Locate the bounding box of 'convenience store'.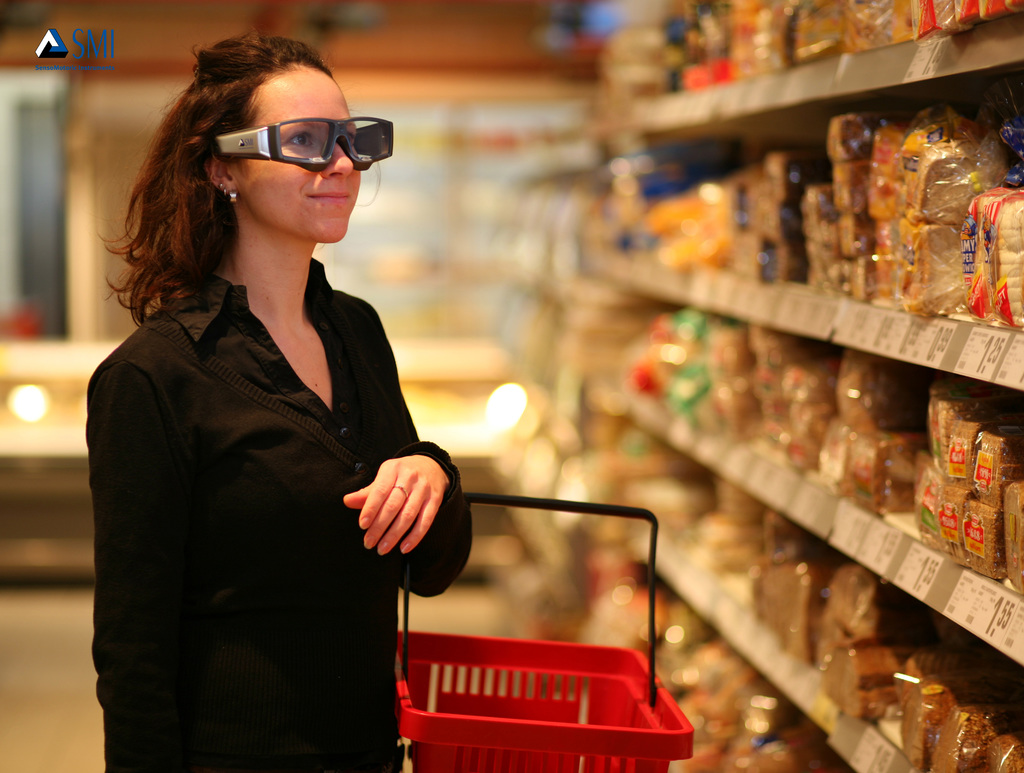
Bounding box: [154, 0, 1023, 772].
